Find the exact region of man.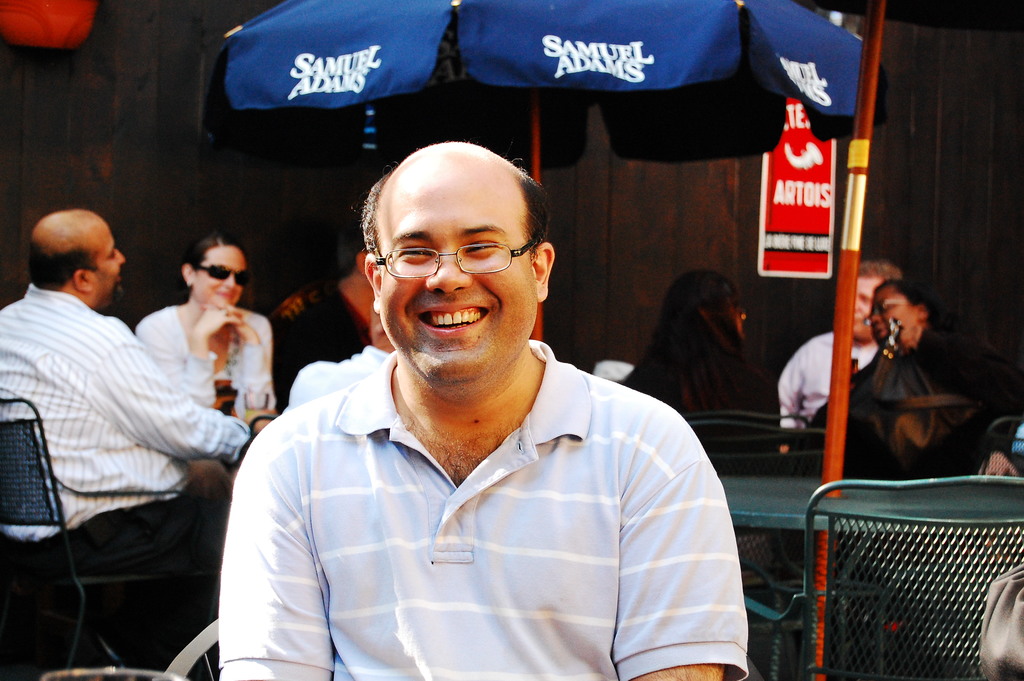
Exact region: bbox(0, 209, 257, 657).
